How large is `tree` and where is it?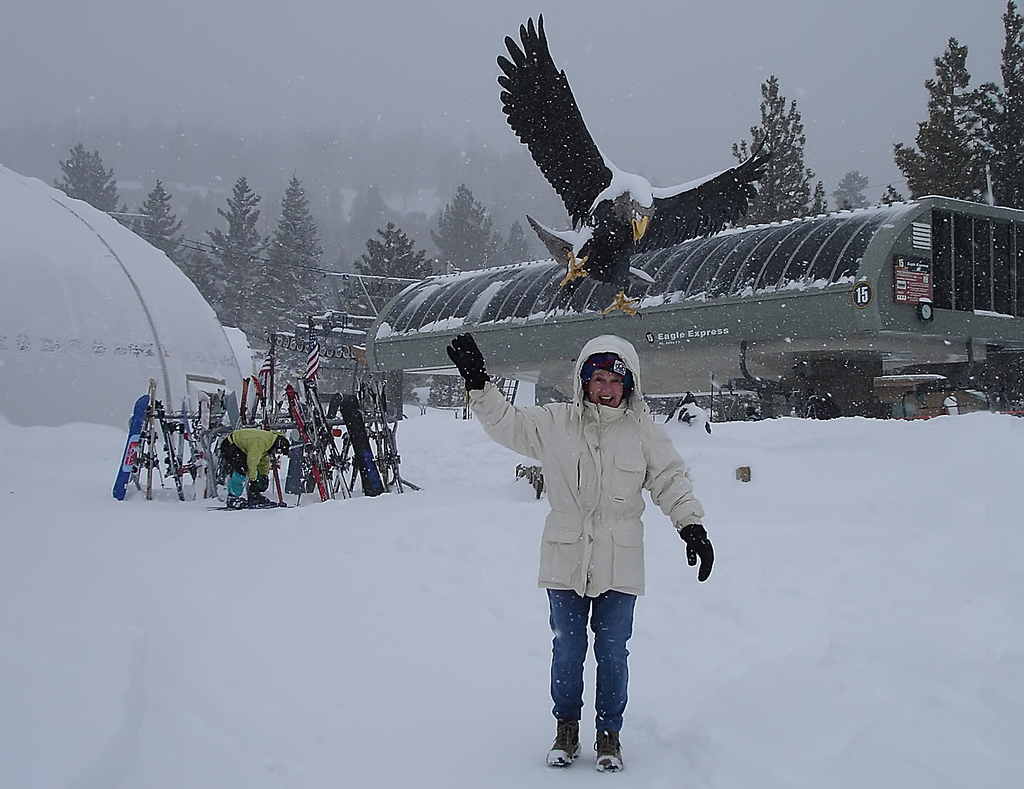
Bounding box: <bbox>497, 216, 539, 264</bbox>.
